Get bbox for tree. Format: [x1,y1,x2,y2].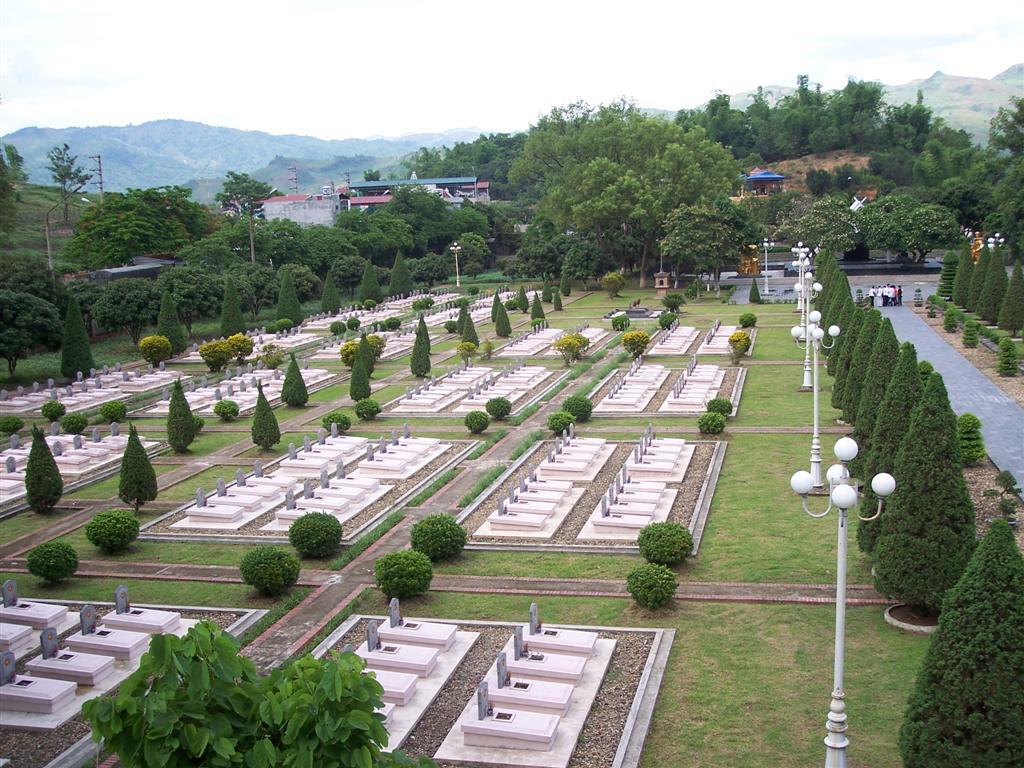
[196,280,245,338].
